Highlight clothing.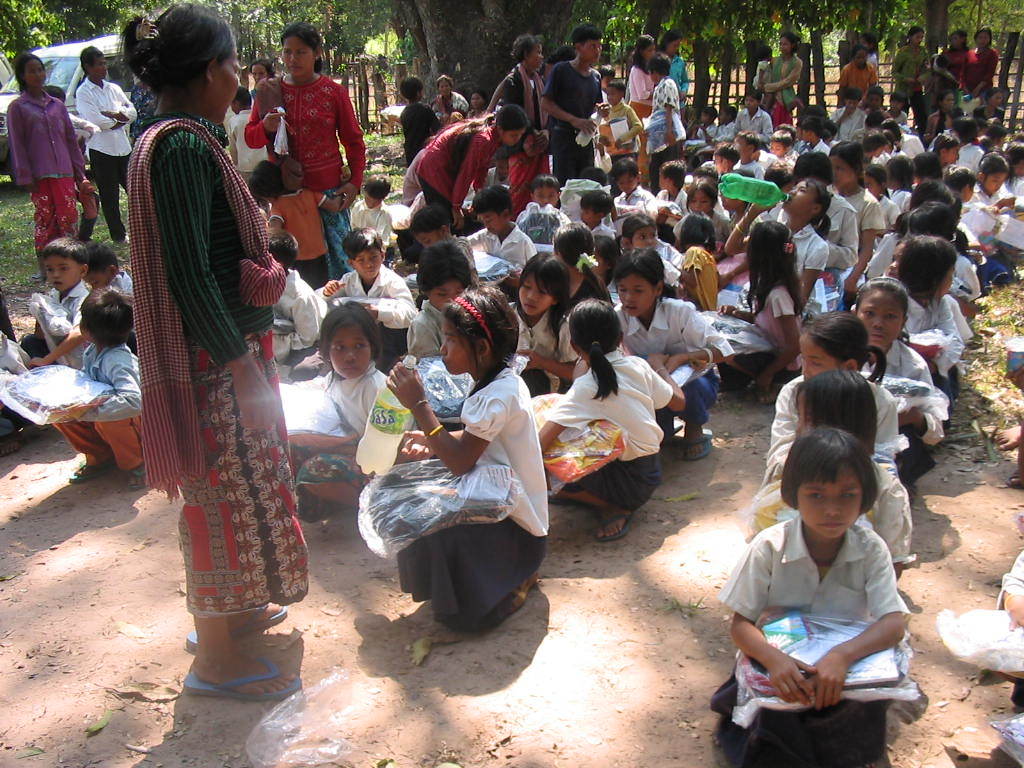
Highlighted region: crop(703, 282, 791, 362).
